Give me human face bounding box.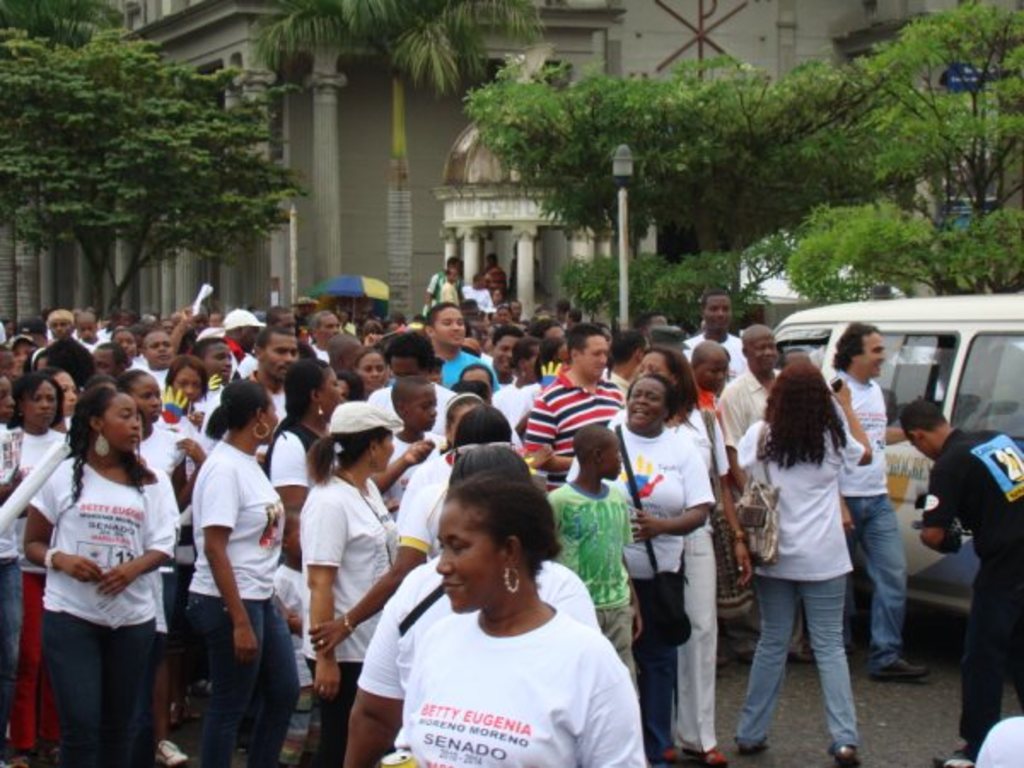
[left=130, top=374, right=162, bottom=427].
